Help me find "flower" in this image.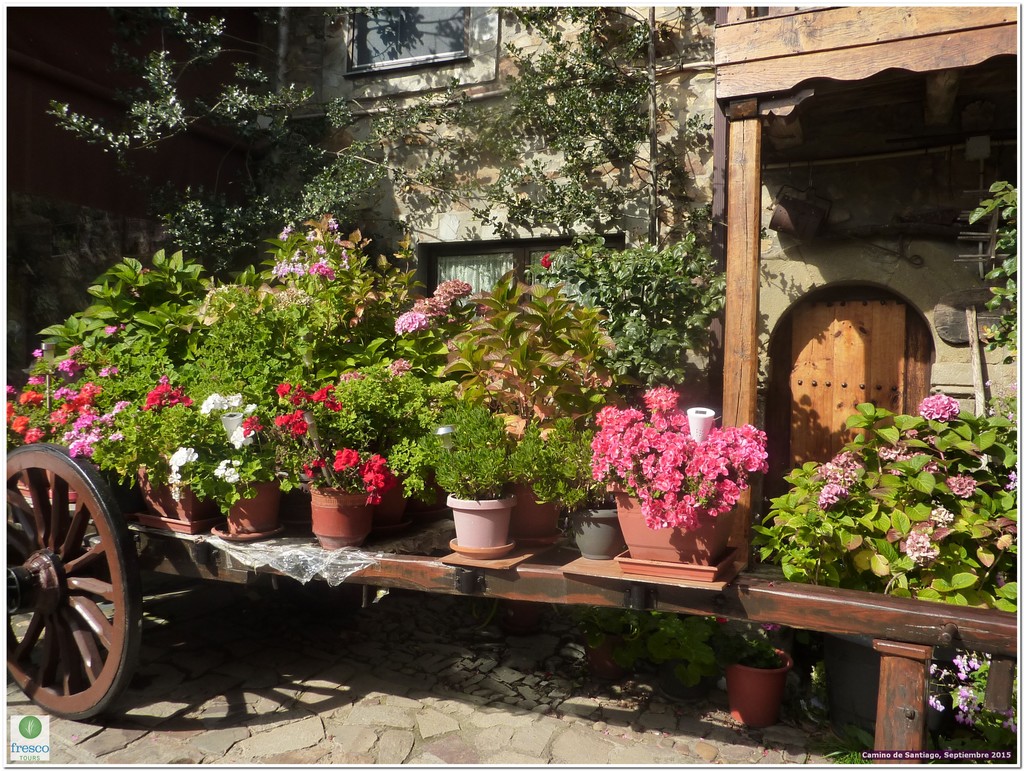
Found it: pyautogui.locateOnScreen(952, 682, 992, 734).
